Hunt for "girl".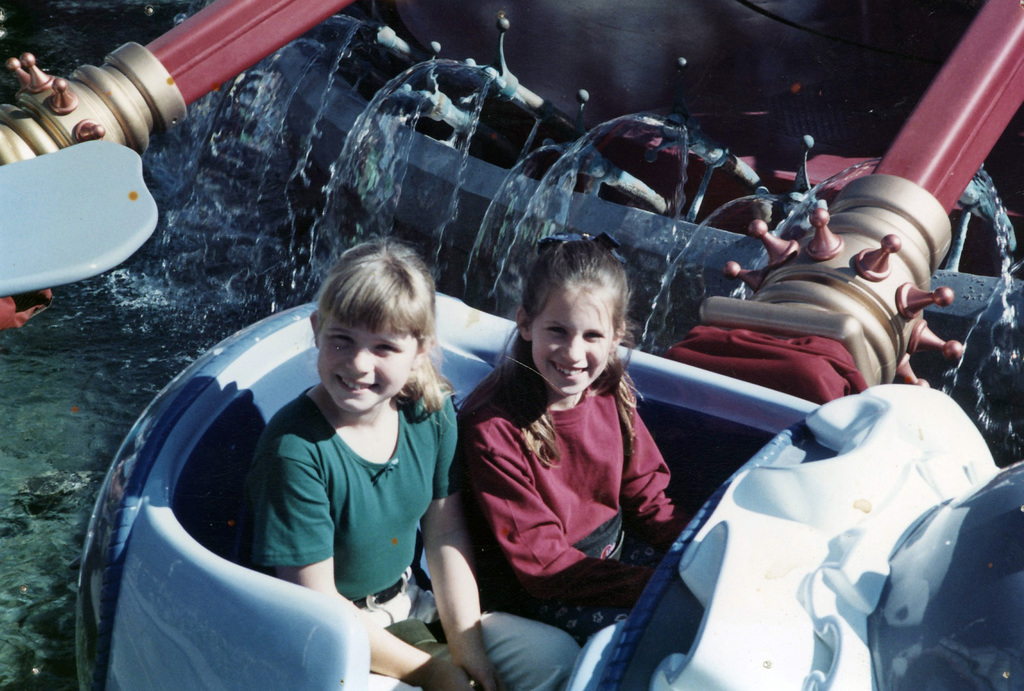
Hunted down at {"left": 235, "top": 235, "right": 589, "bottom": 690}.
